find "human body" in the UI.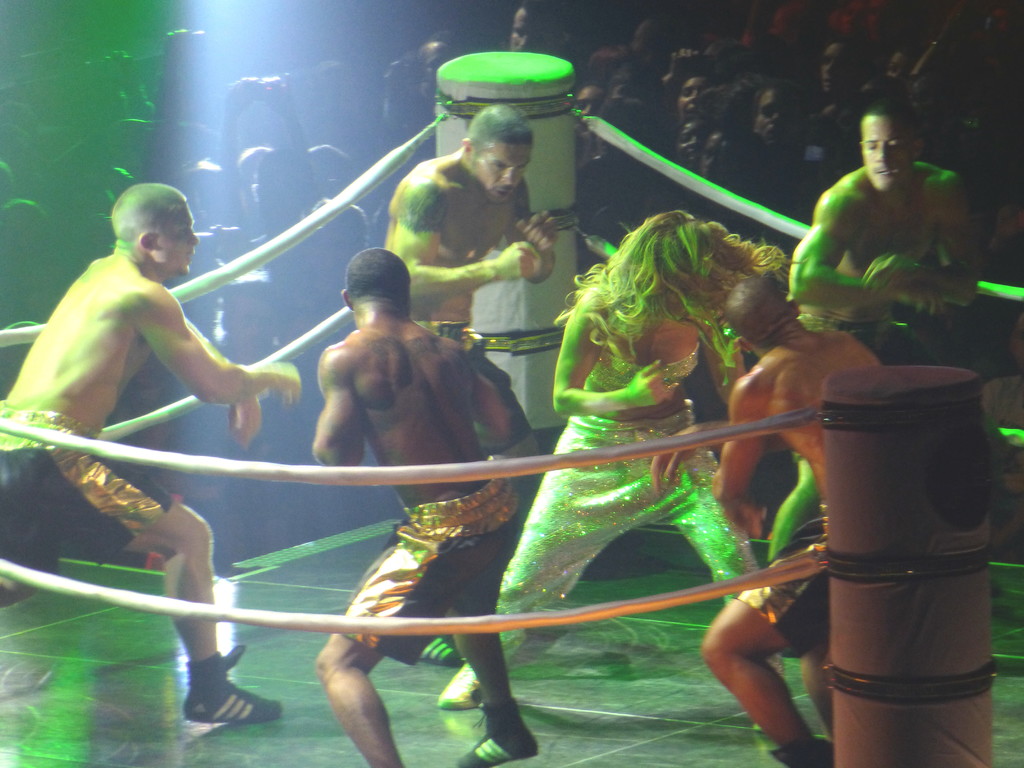
UI element at 36 156 261 687.
